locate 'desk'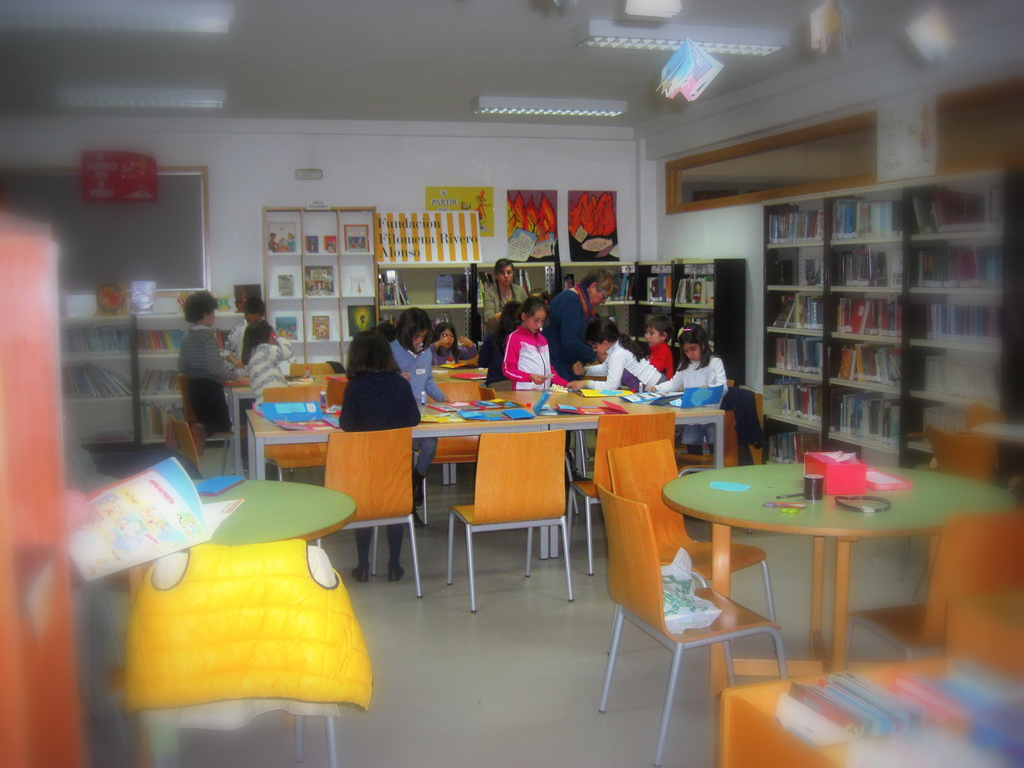
bbox=[662, 459, 1020, 700]
